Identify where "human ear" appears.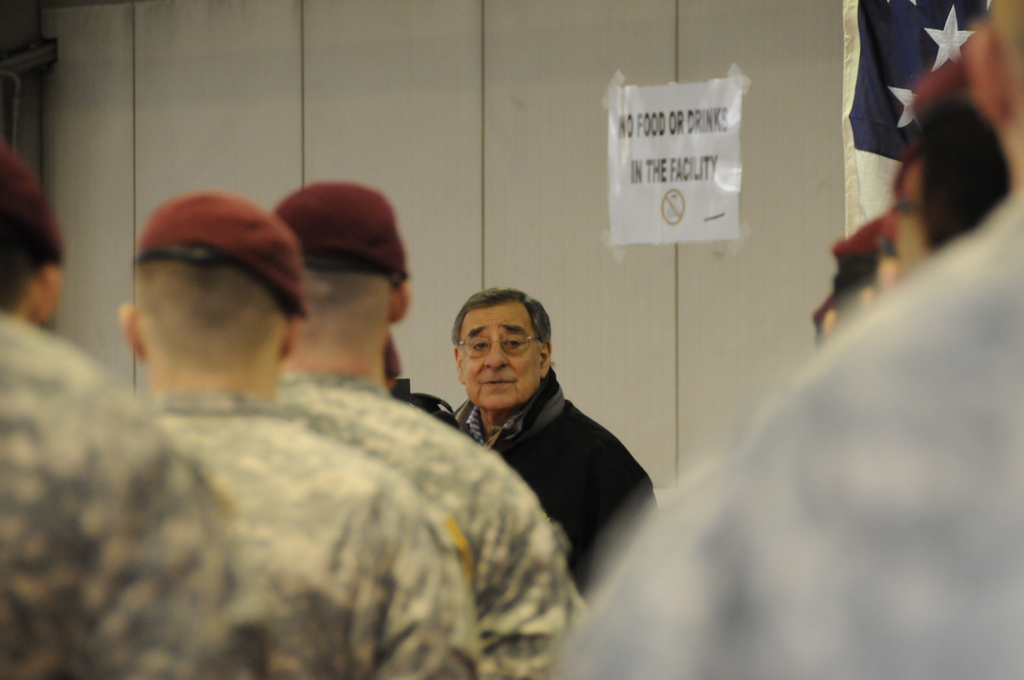
Appears at x1=452 y1=346 x2=463 y2=386.
